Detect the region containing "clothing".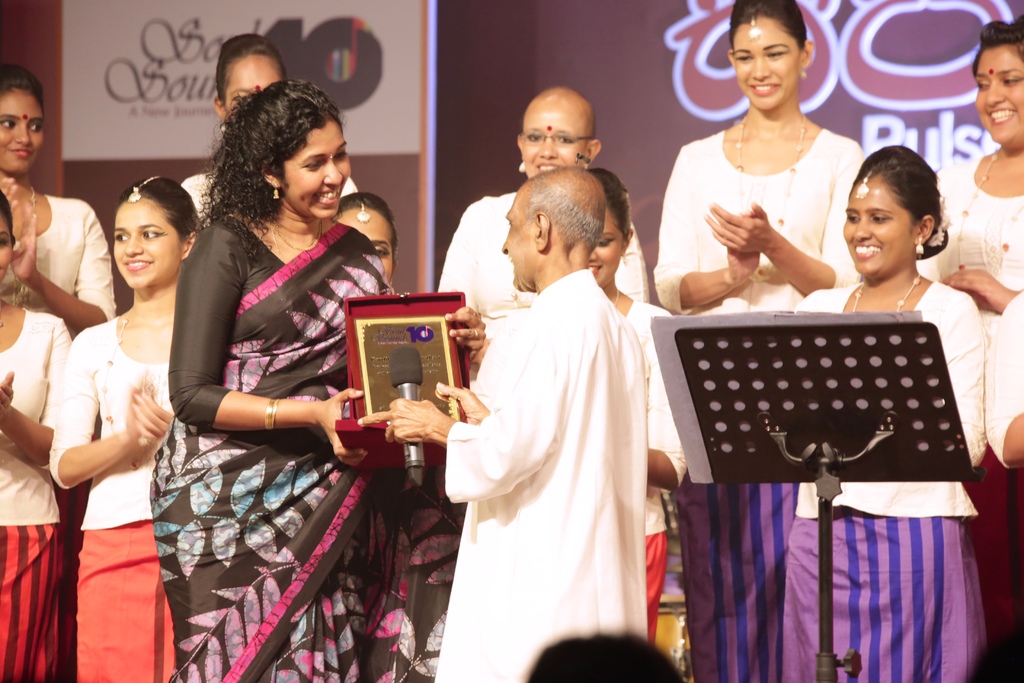
region(11, 183, 123, 320).
